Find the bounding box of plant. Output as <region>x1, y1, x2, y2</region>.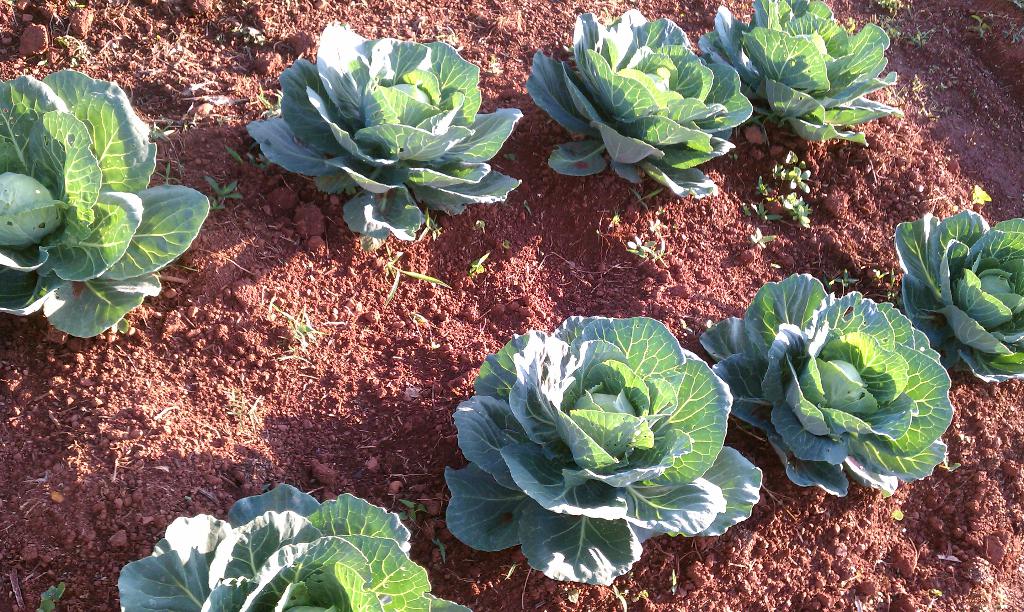
<region>264, 302, 327, 355</region>.
